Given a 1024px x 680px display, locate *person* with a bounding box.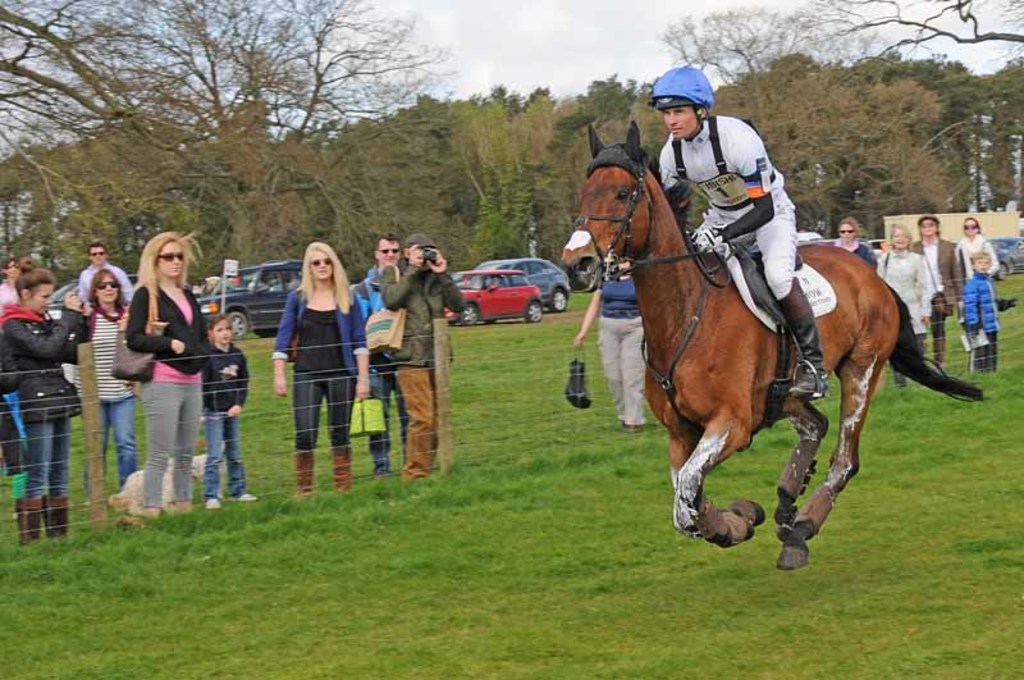
Located: left=376, top=233, right=466, bottom=478.
